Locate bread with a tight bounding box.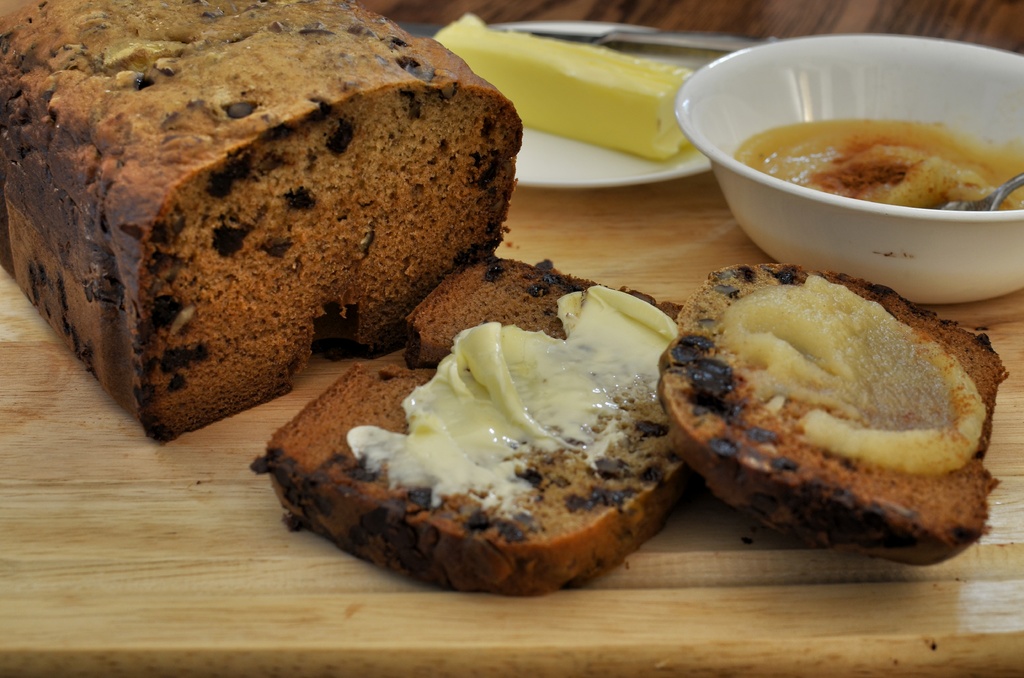
<bbox>0, 0, 522, 451</bbox>.
